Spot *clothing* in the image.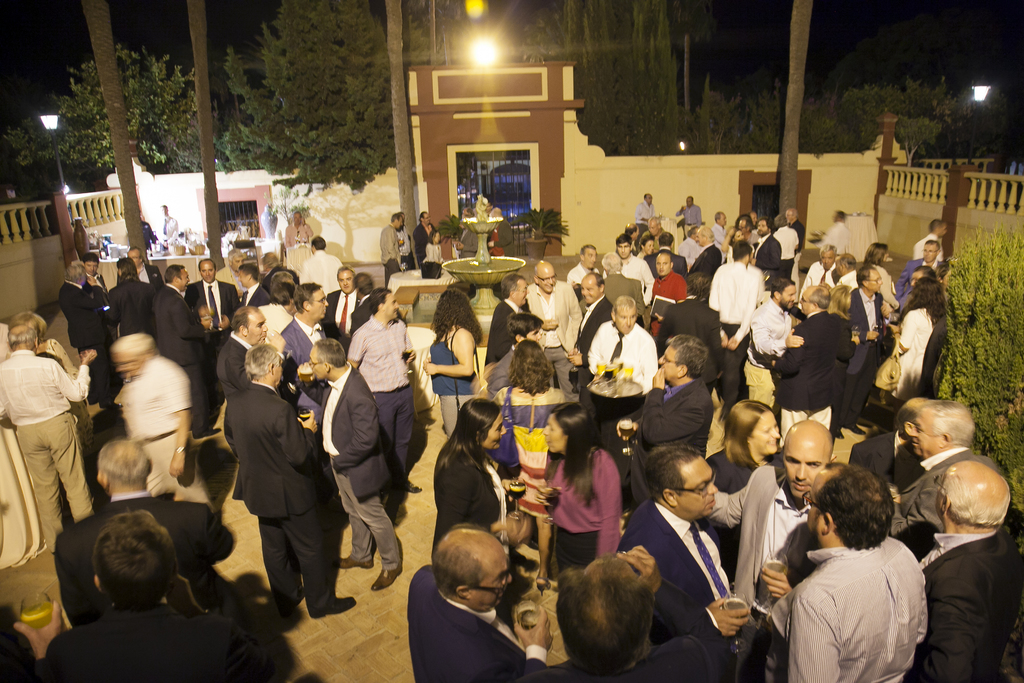
*clothing* found at [left=872, top=297, right=934, bottom=402].
